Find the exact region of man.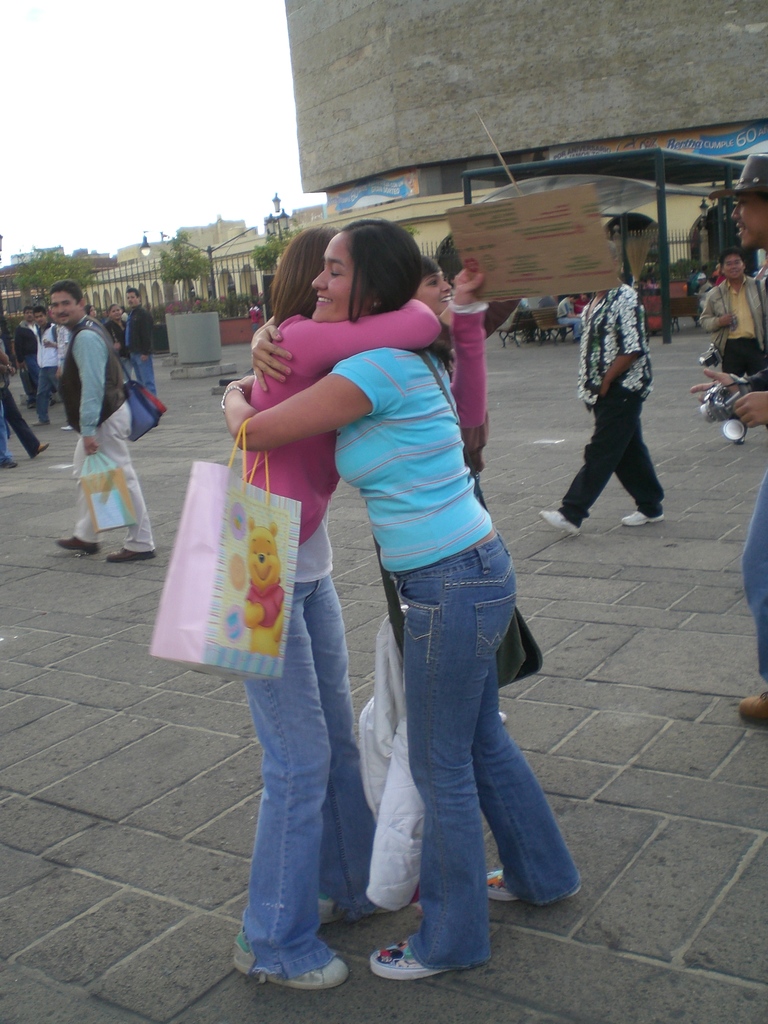
Exact region: region(697, 252, 765, 444).
